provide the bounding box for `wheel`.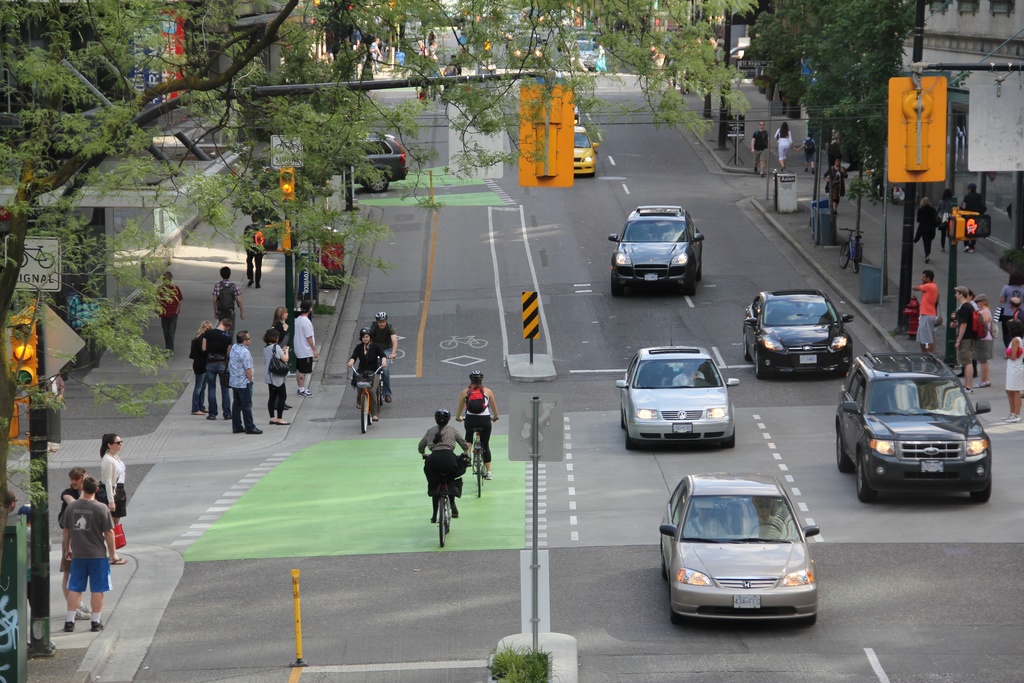
box=[605, 266, 622, 297].
